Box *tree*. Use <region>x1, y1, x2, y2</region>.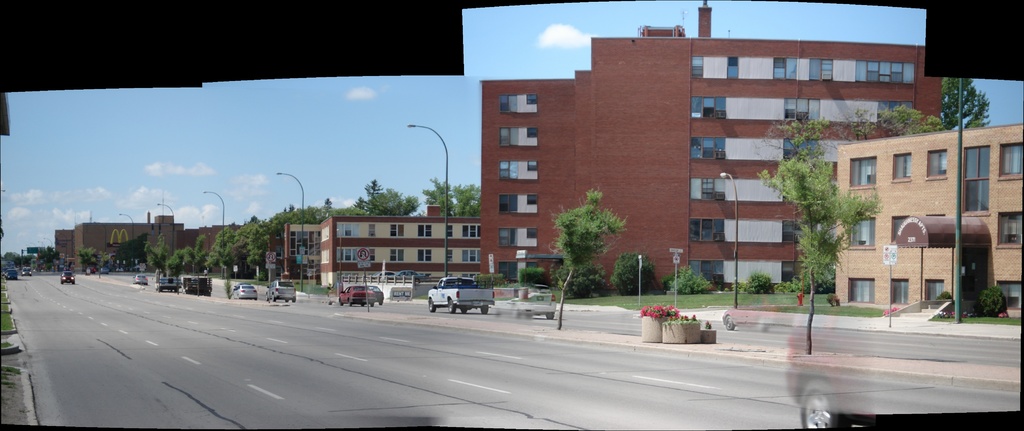
<region>301, 203, 316, 221</region>.
